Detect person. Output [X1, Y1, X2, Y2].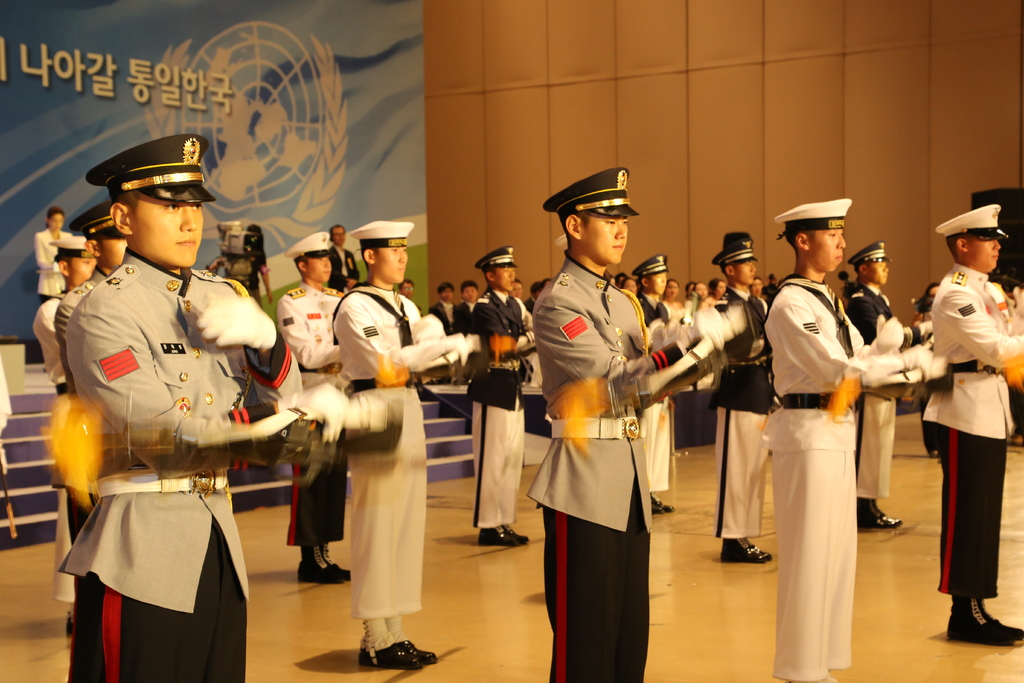
[530, 164, 701, 682].
